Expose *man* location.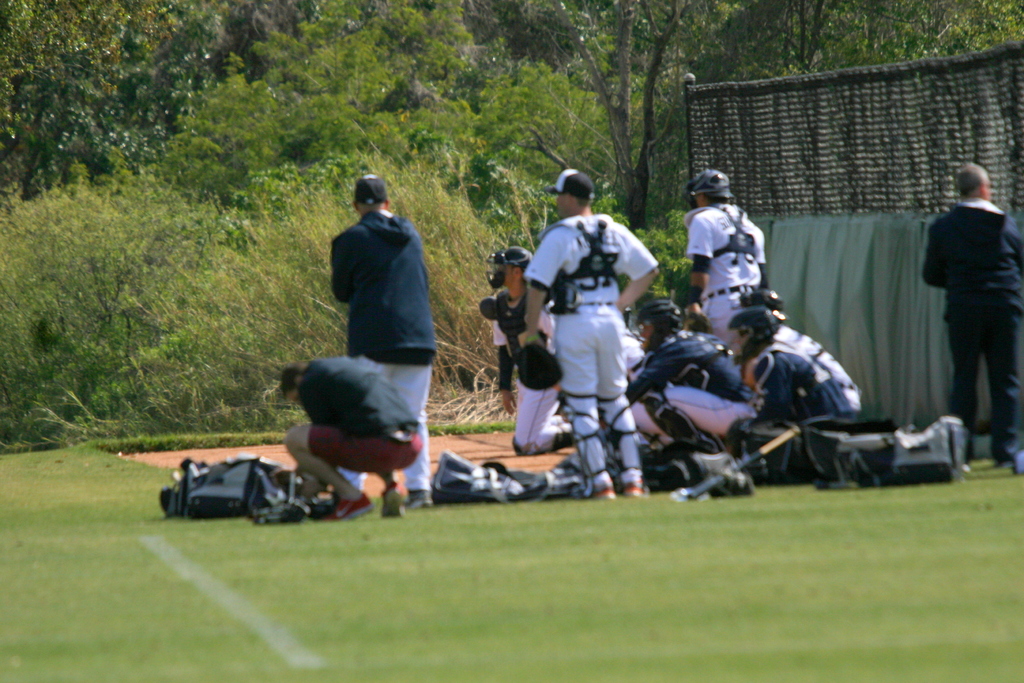
Exposed at BBox(274, 352, 424, 514).
